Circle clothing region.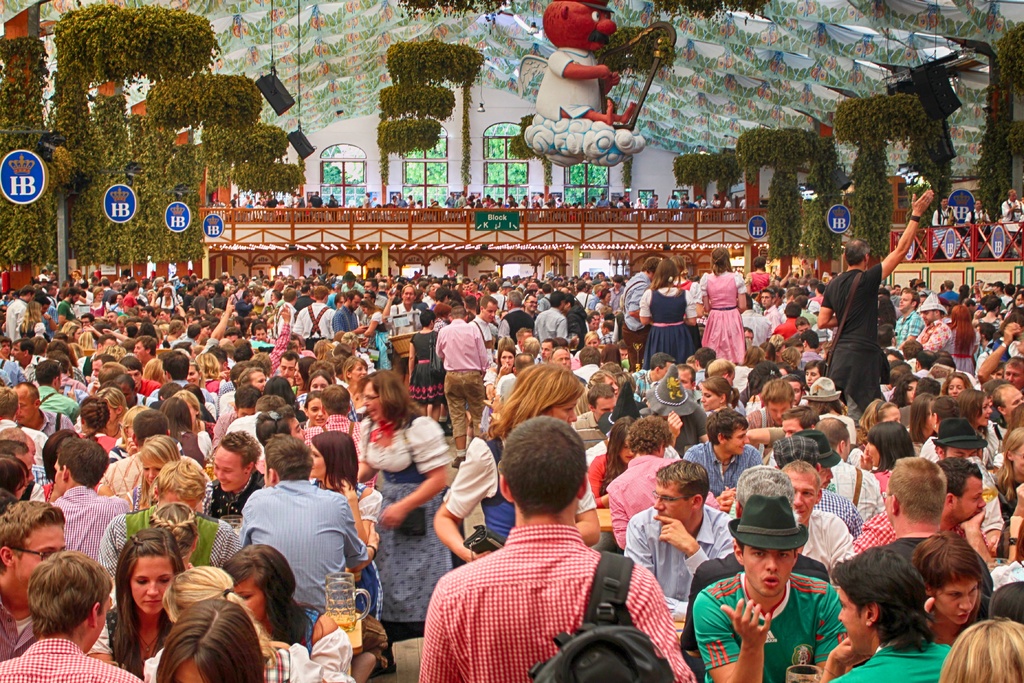
Region: l=820, t=261, r=888, b=411.
